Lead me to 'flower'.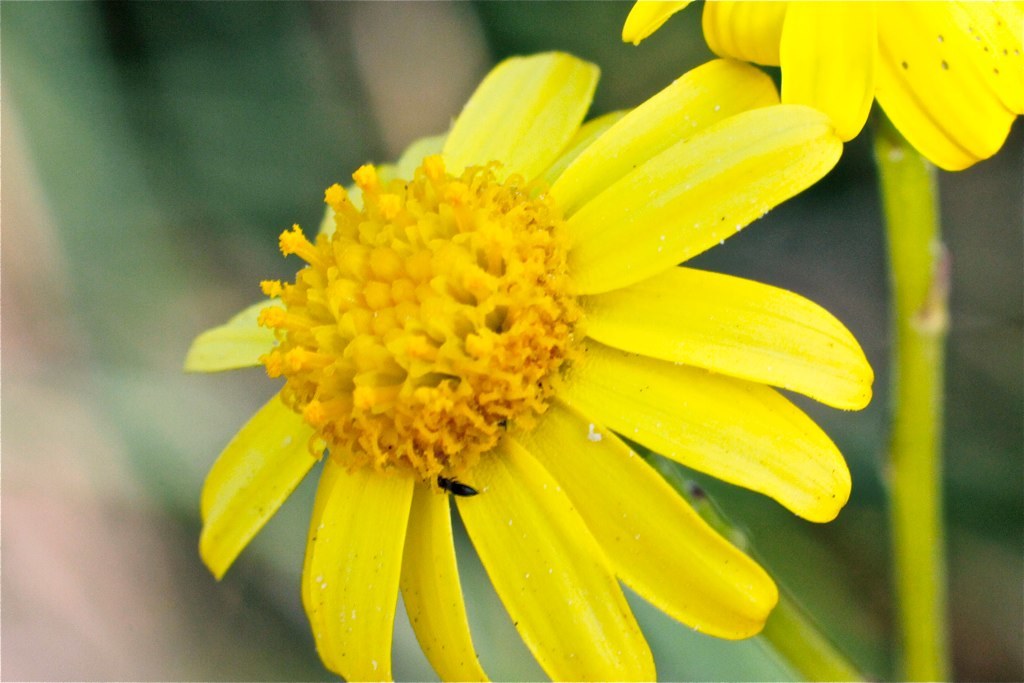
Lead to (left=615, top=0, right=1023, bottom=180).
